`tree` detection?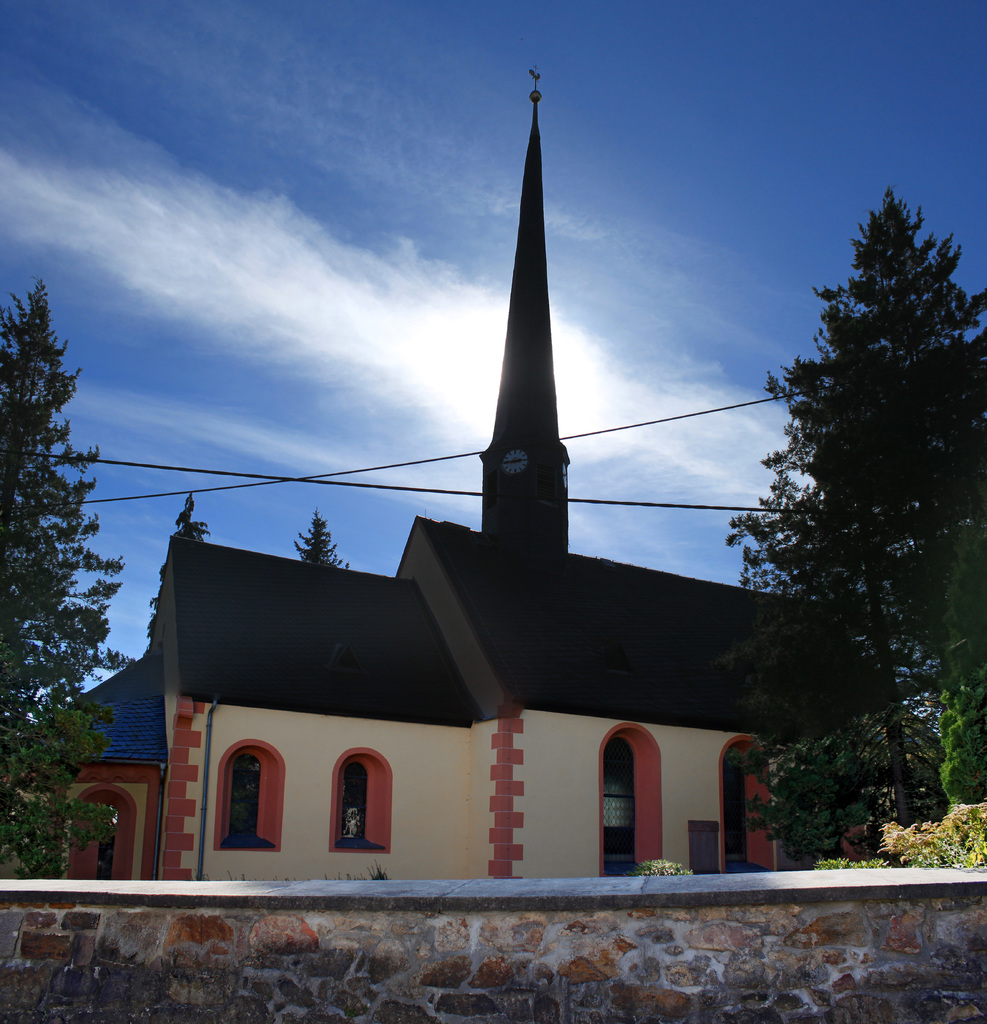
x1=744, y1=181, x2=986, y2=862
